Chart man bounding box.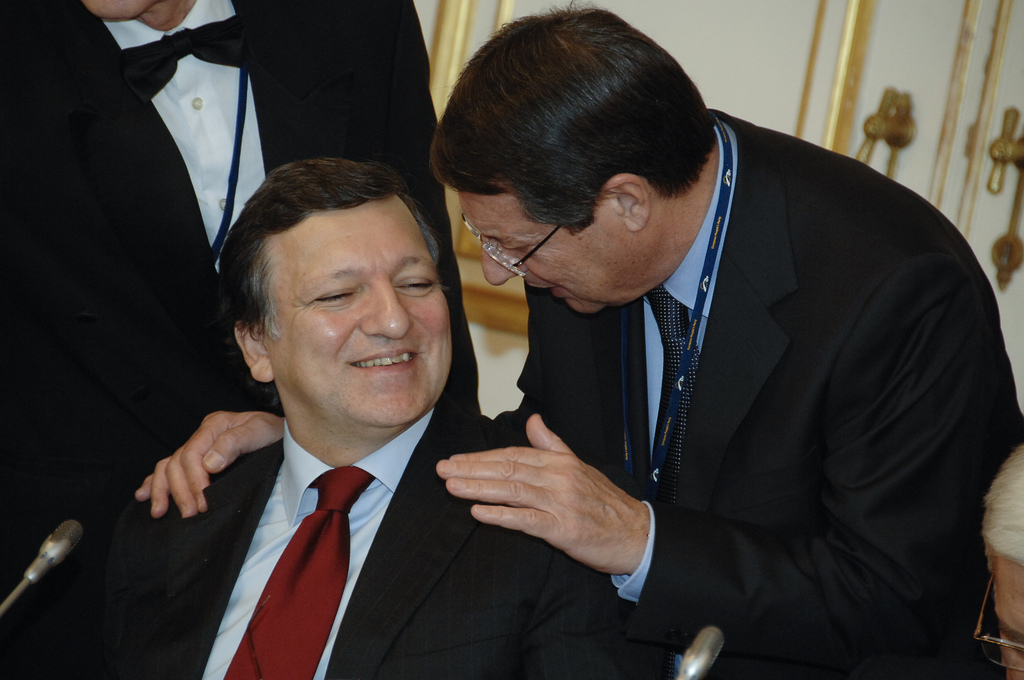
Charted: {"left": 0, "top": 160, "right": 633, "bottom": 679}.
